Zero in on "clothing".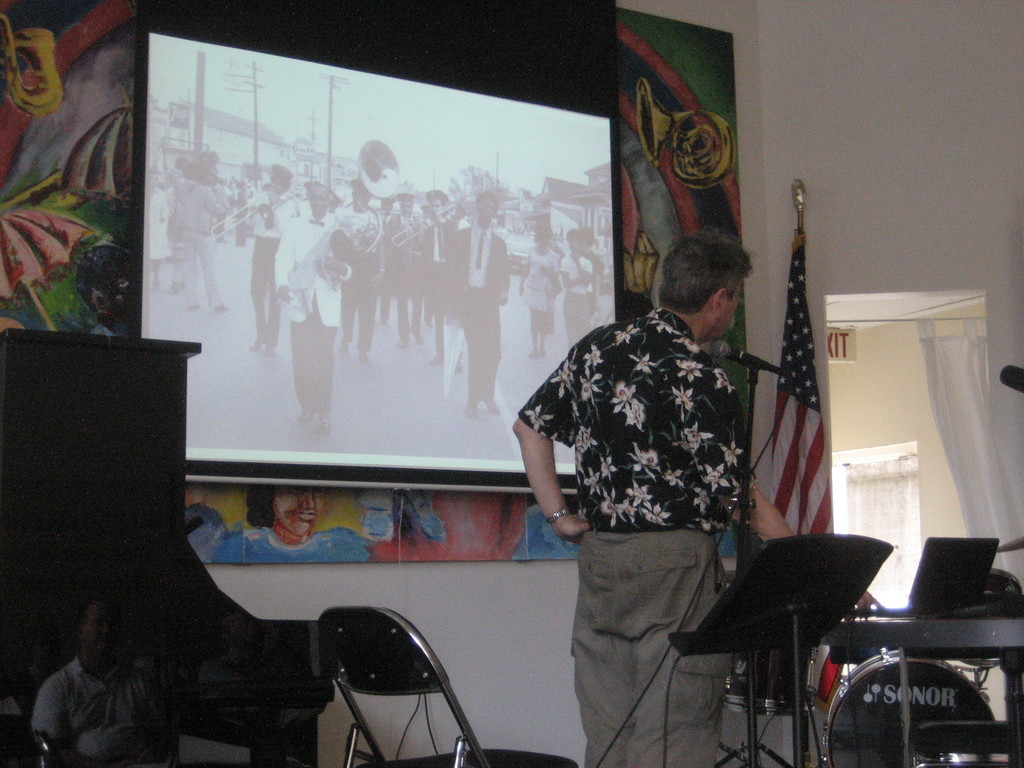
Zeroed in: 559:257:589:345.
